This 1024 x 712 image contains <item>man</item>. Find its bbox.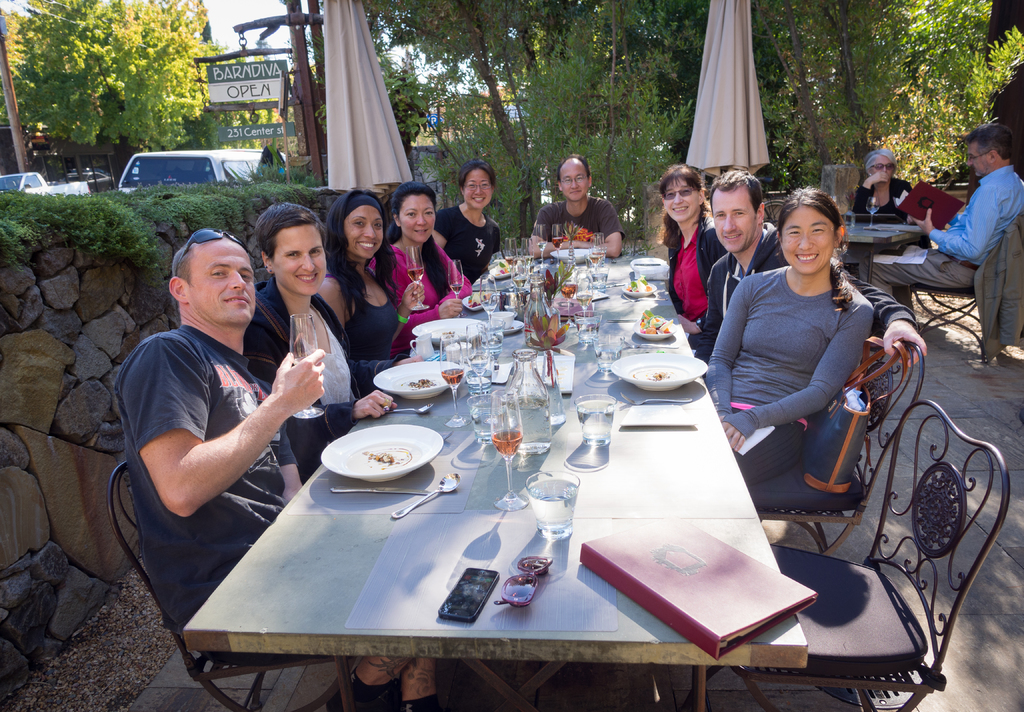
x1=673 y1=166 x2=926 y2=365.
